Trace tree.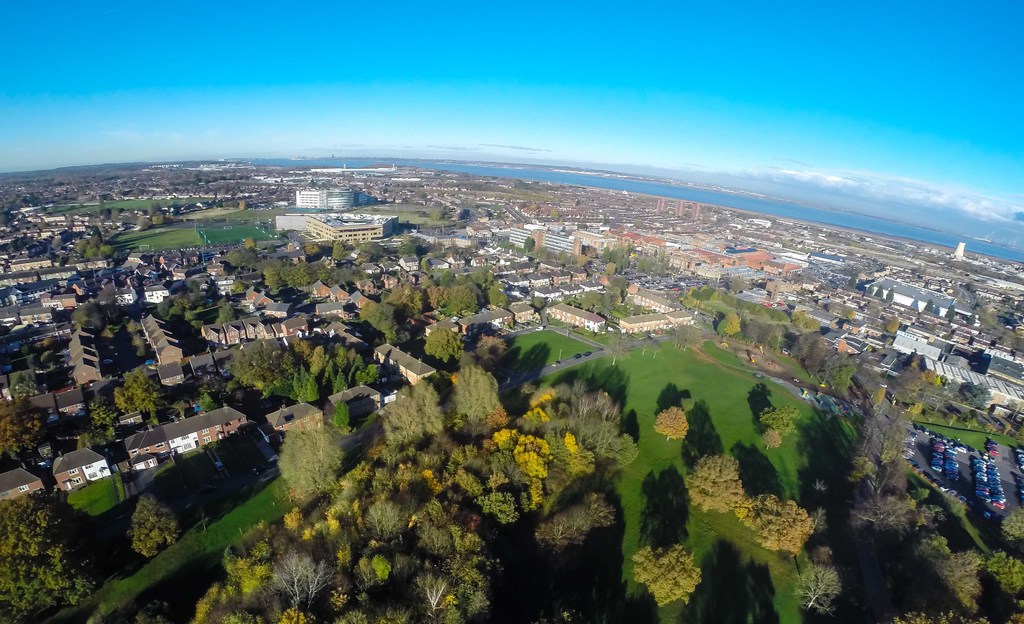
Traced to (left=350, top=377, right=451, bottom=464).
